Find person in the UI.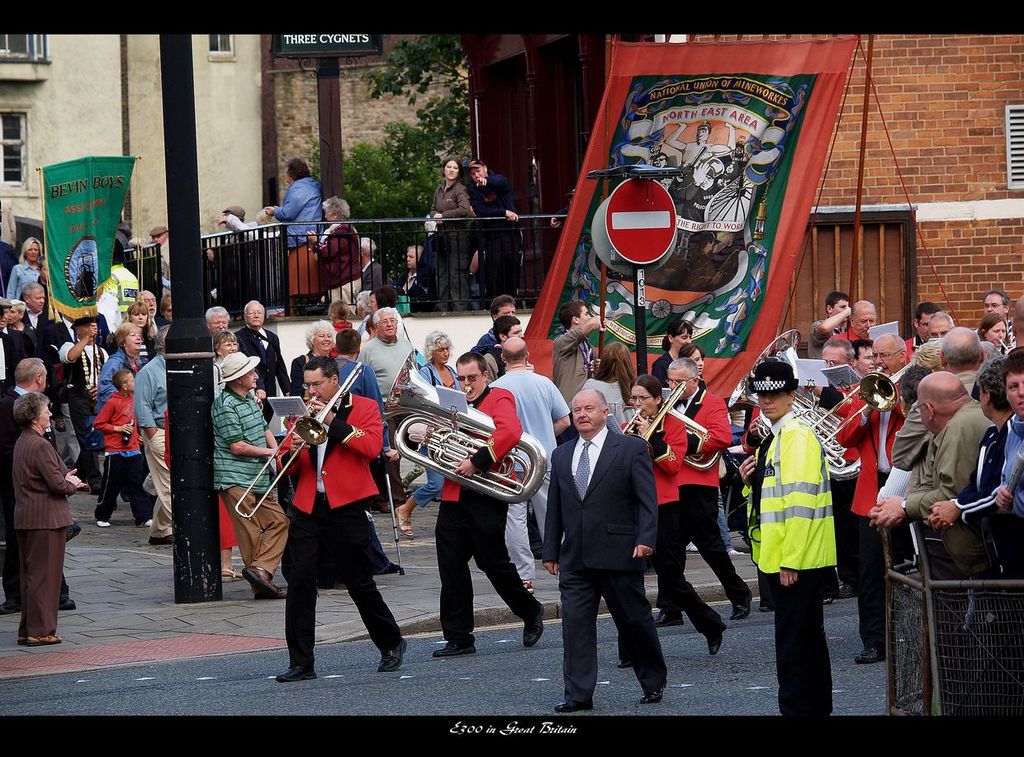
UI element at <region>394, 327, 462, 545</region>.
